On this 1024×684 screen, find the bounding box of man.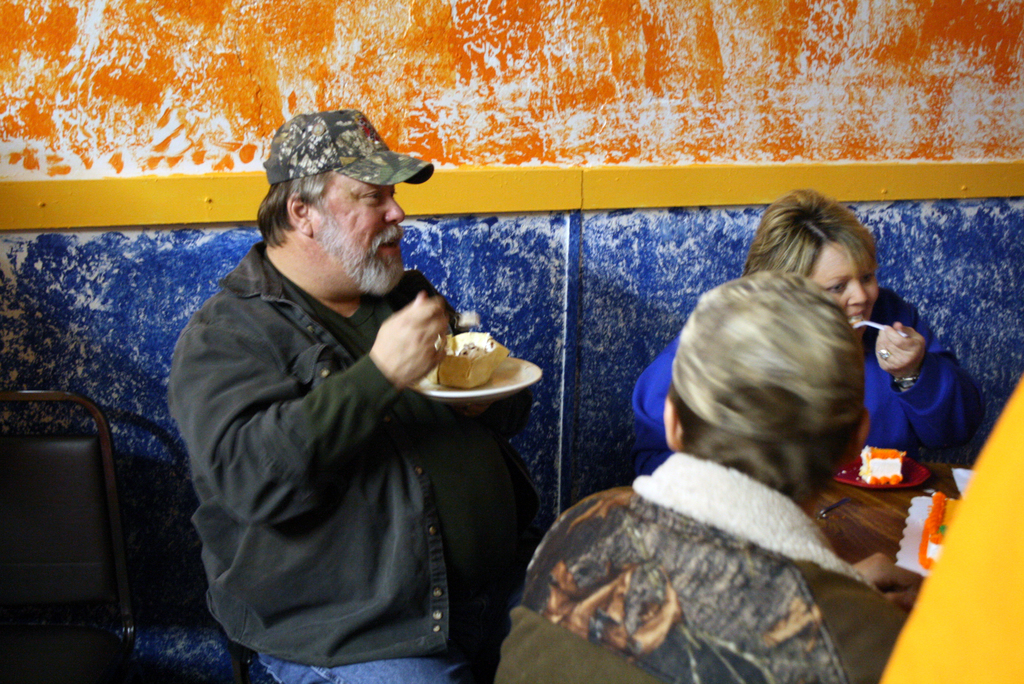
Bounding box: 493/270/904/683.
